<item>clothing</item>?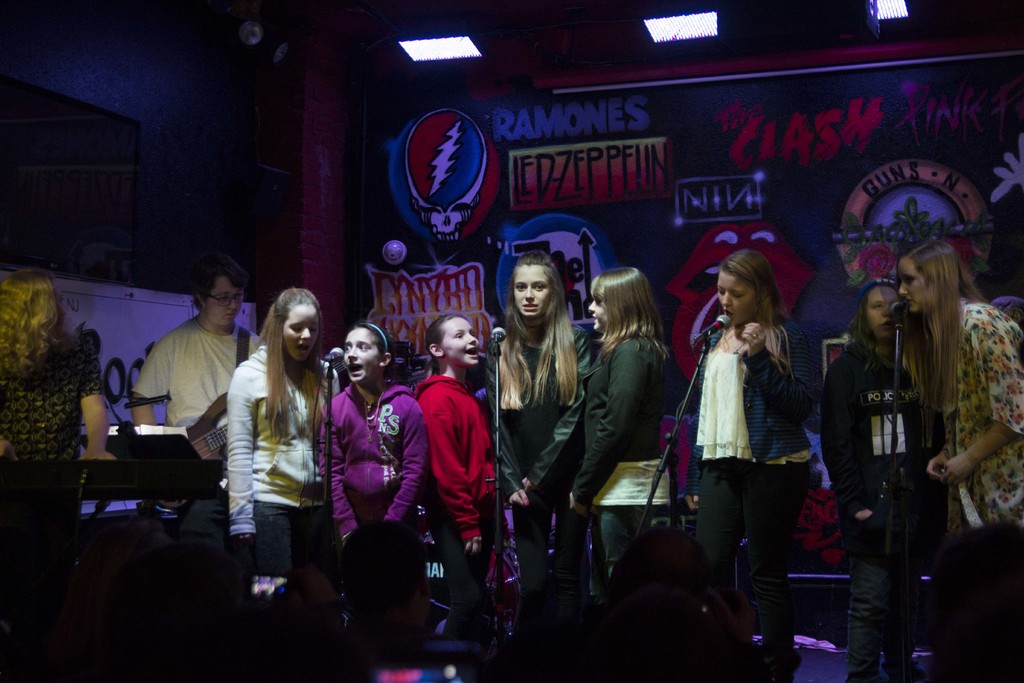
<bbox>575, 325, 684, 630</bbox>
